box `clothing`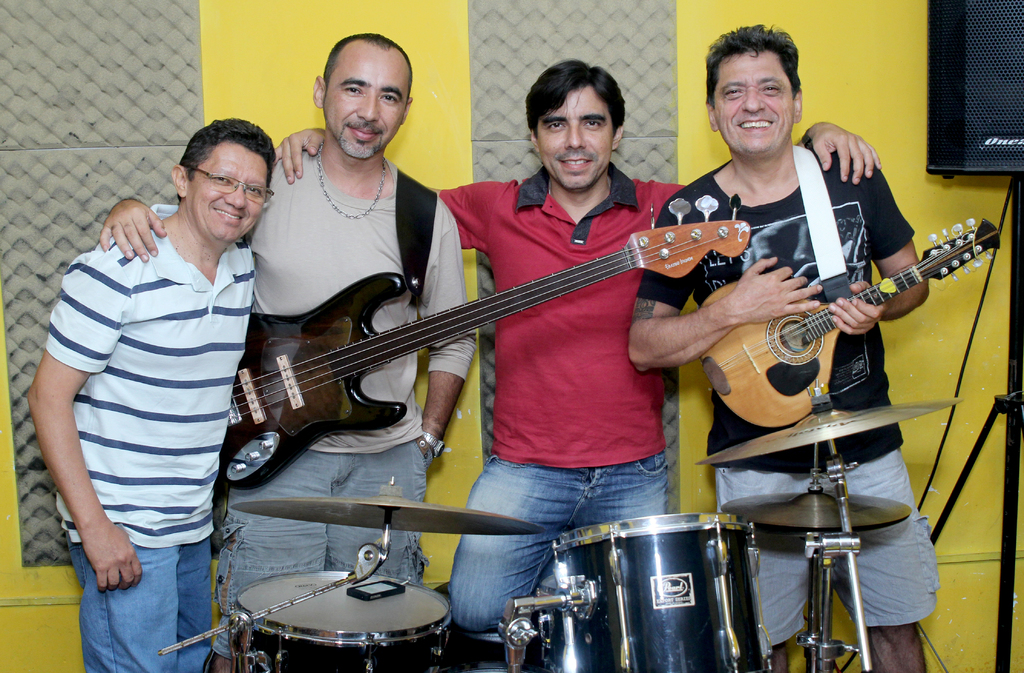
630,142,943,646
